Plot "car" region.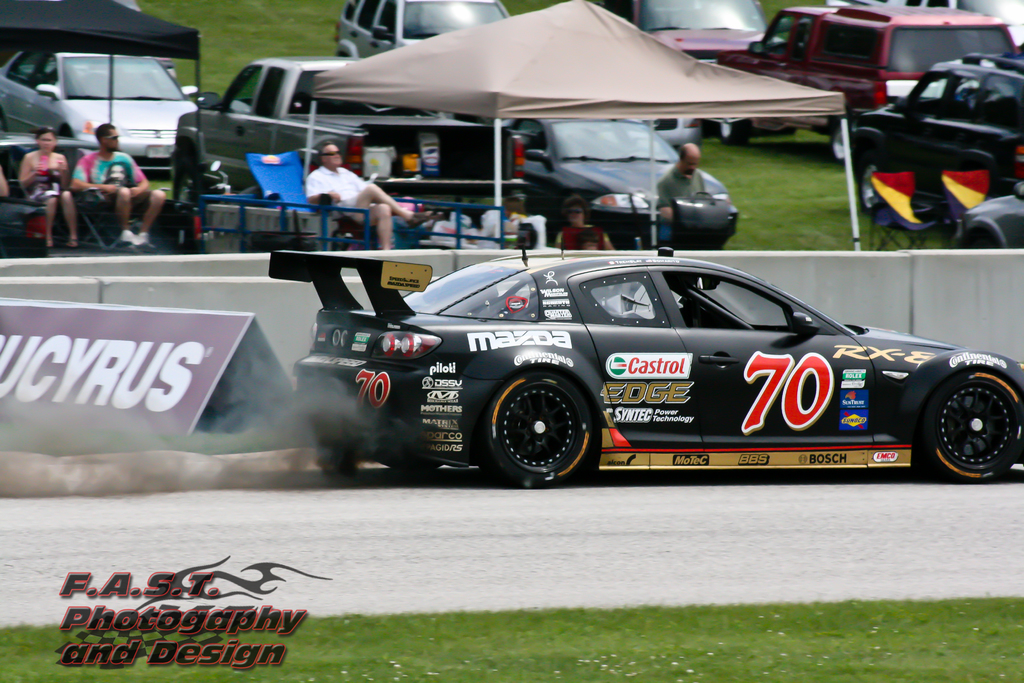
Plotted at rect(607, 0, 779, 68).
